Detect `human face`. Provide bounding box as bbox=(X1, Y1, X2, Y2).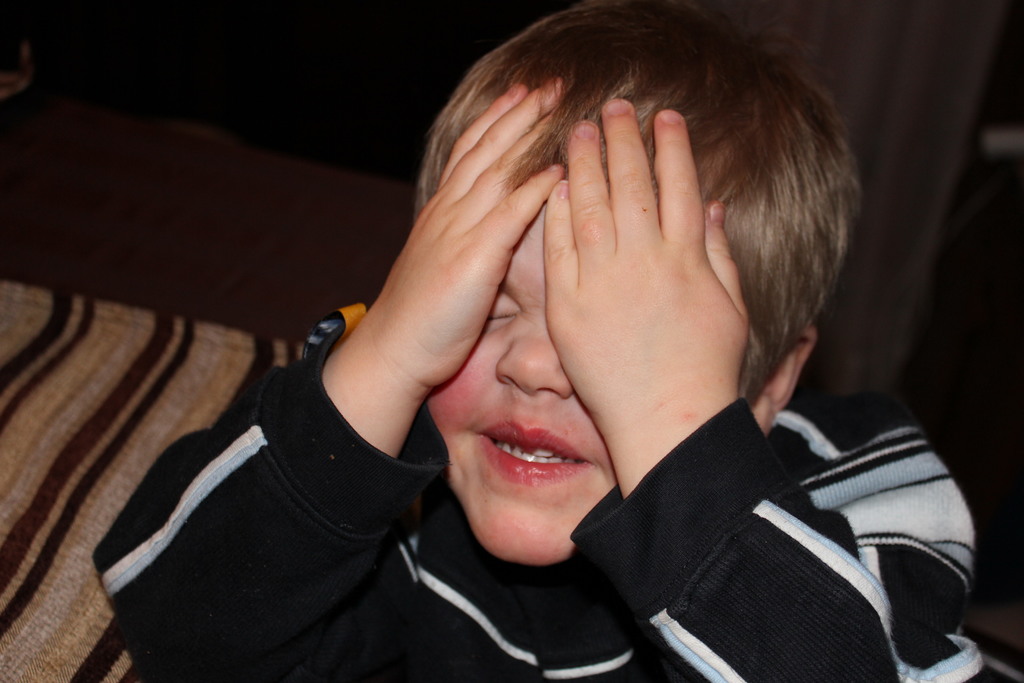
bbox=(426, 205, 618, 567).
